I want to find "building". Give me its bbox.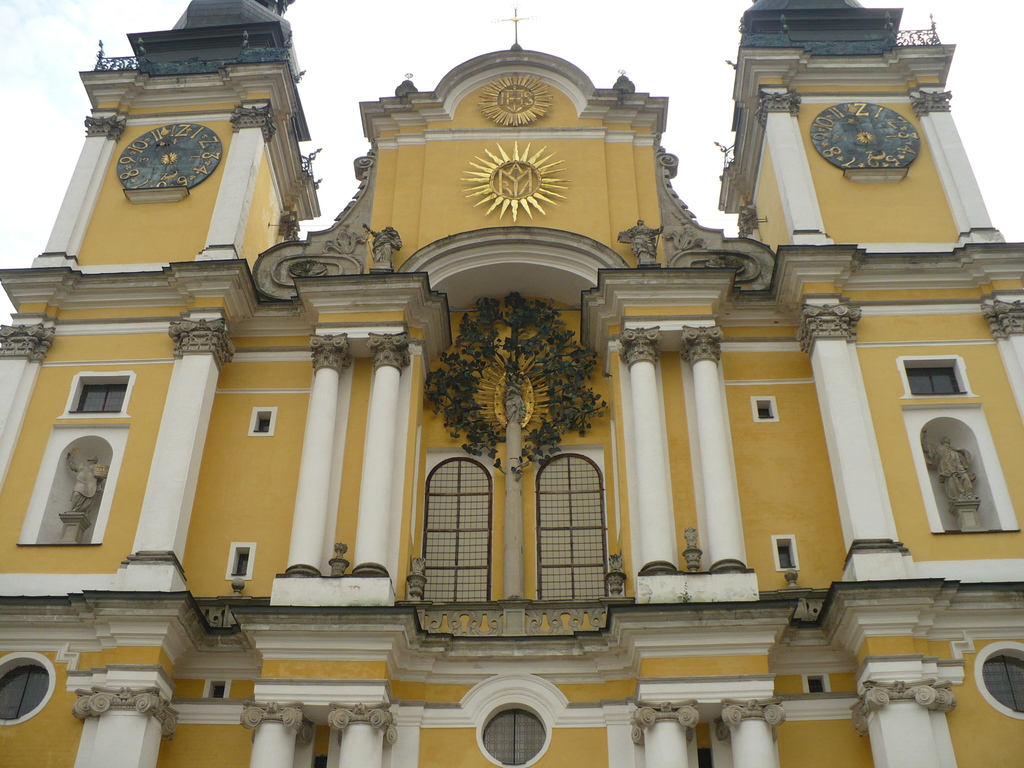
bbox(0, 0, 1023, 767).
